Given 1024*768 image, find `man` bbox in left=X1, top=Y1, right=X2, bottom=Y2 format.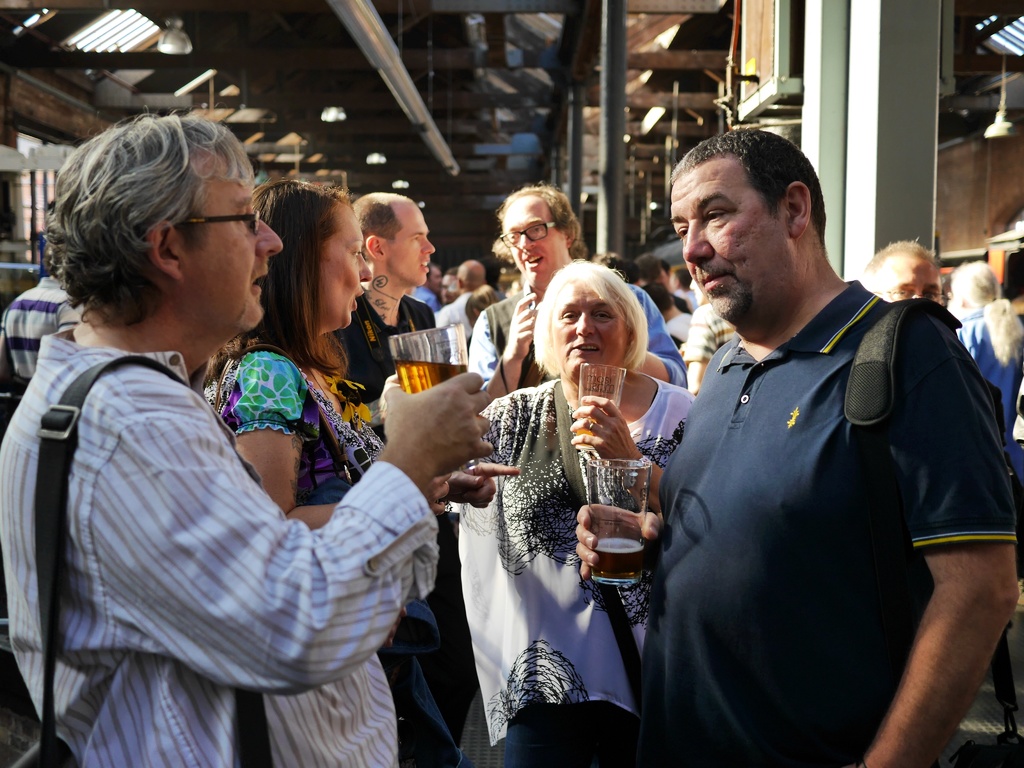
left=462, top=179, right=685, bottom=388.
